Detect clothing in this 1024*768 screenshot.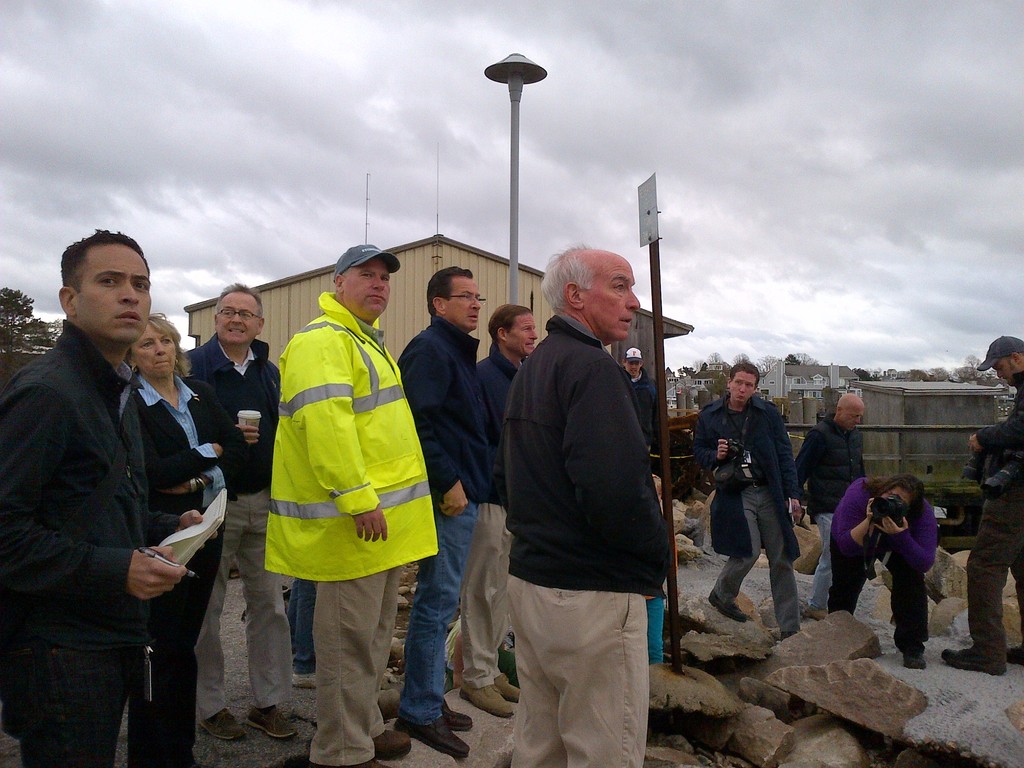
Detection: l=794, t=412, r=868, b=611.
